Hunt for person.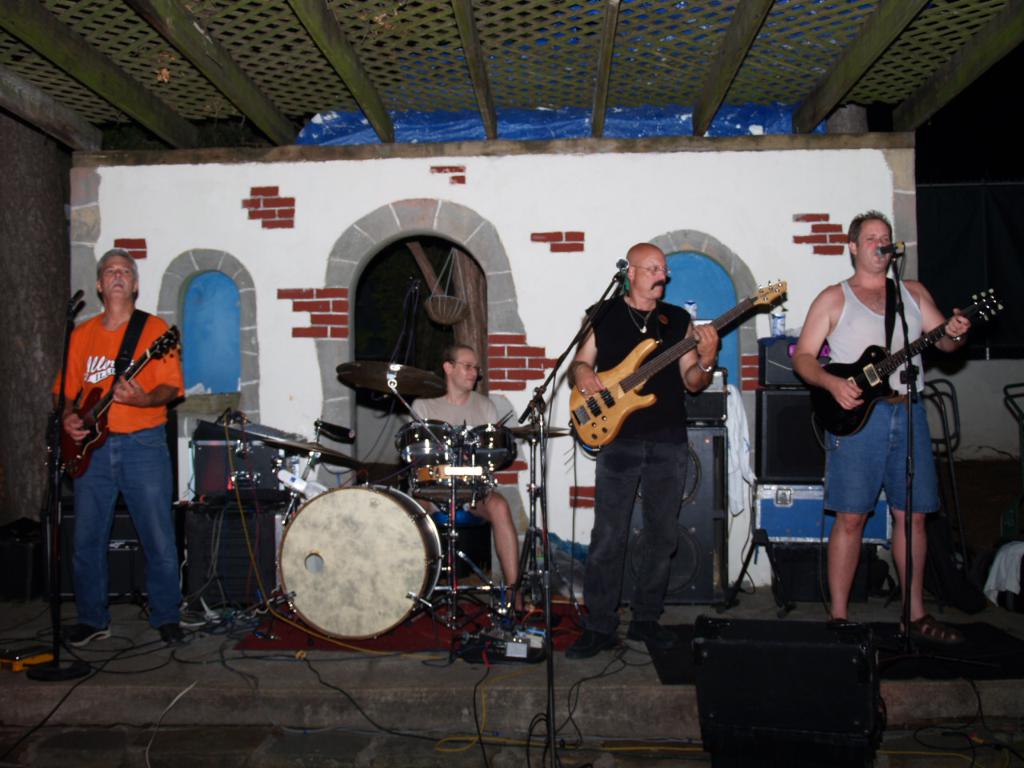
Hunted down at bbox=[55, 246, 178, 644].
